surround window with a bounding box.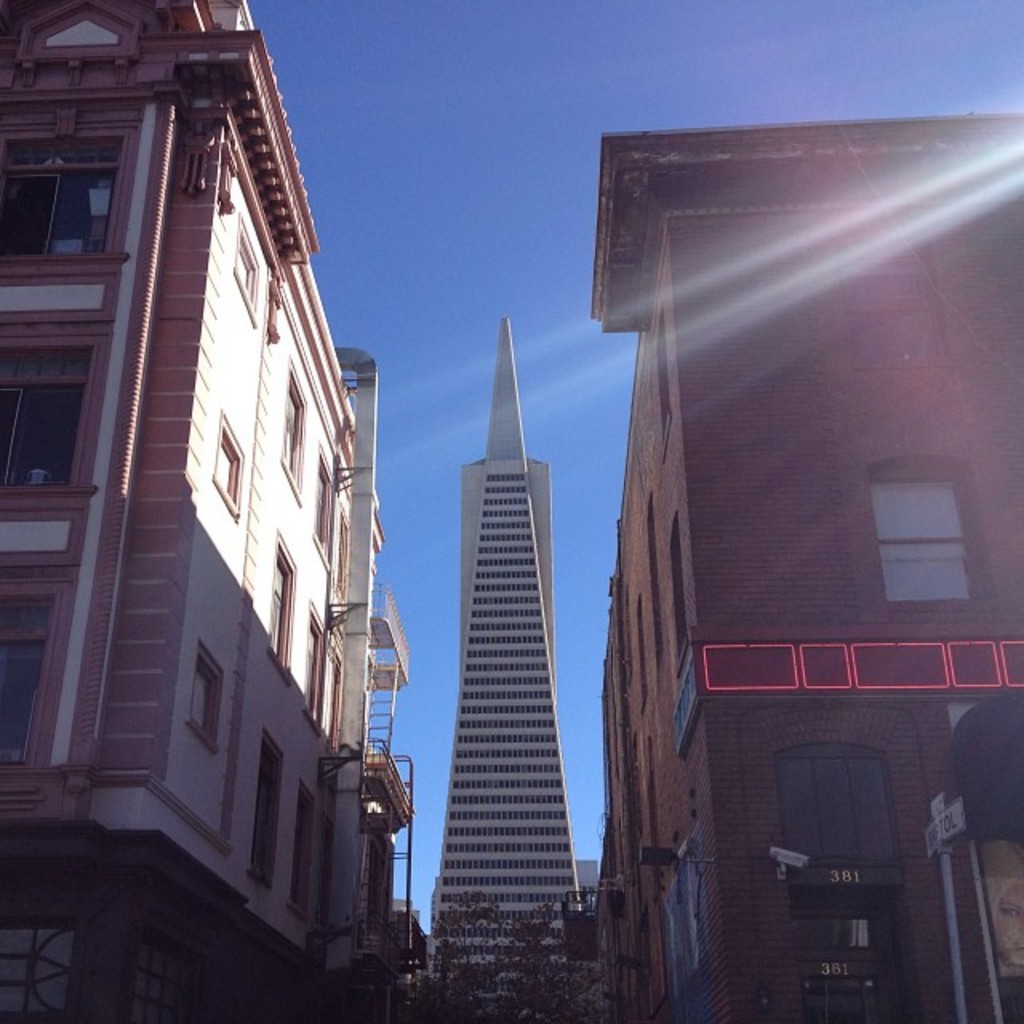
[left=189, top=653, right=226, bottom=763].
